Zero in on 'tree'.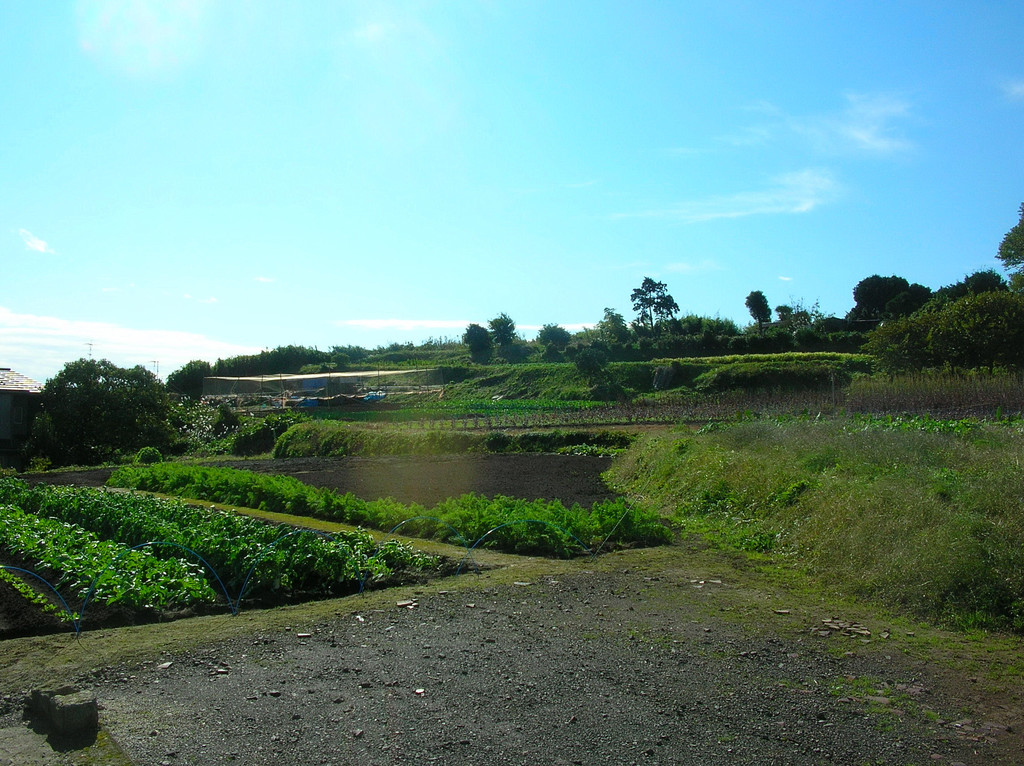
Zeroed in: box(36, 347, 179, 461).
